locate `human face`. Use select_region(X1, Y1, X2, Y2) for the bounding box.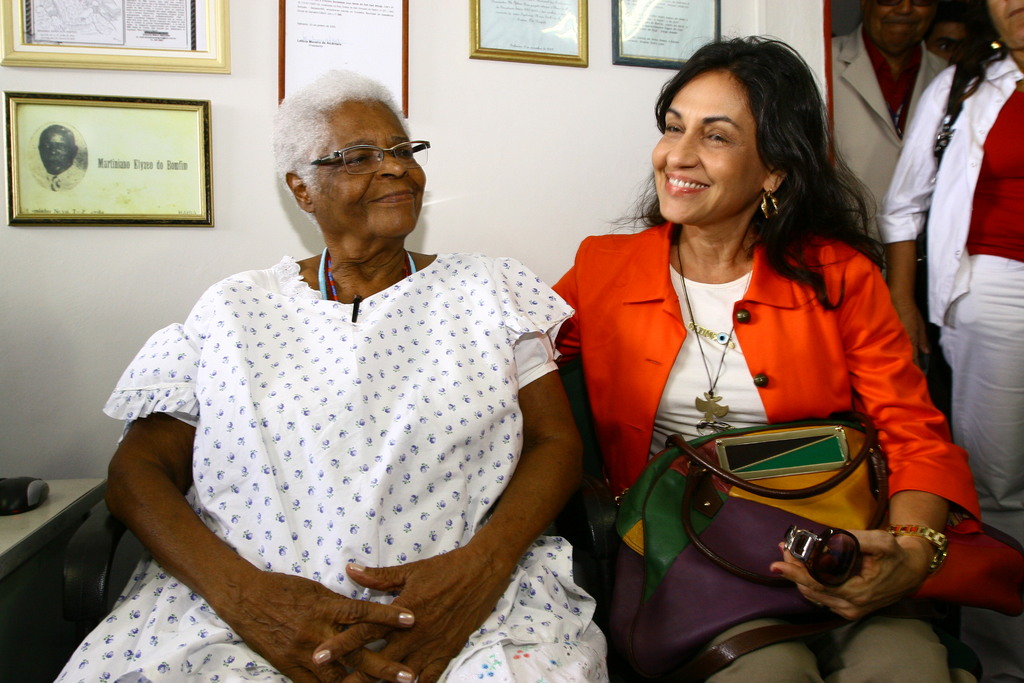
select_region(40, 129, 73, 170).
